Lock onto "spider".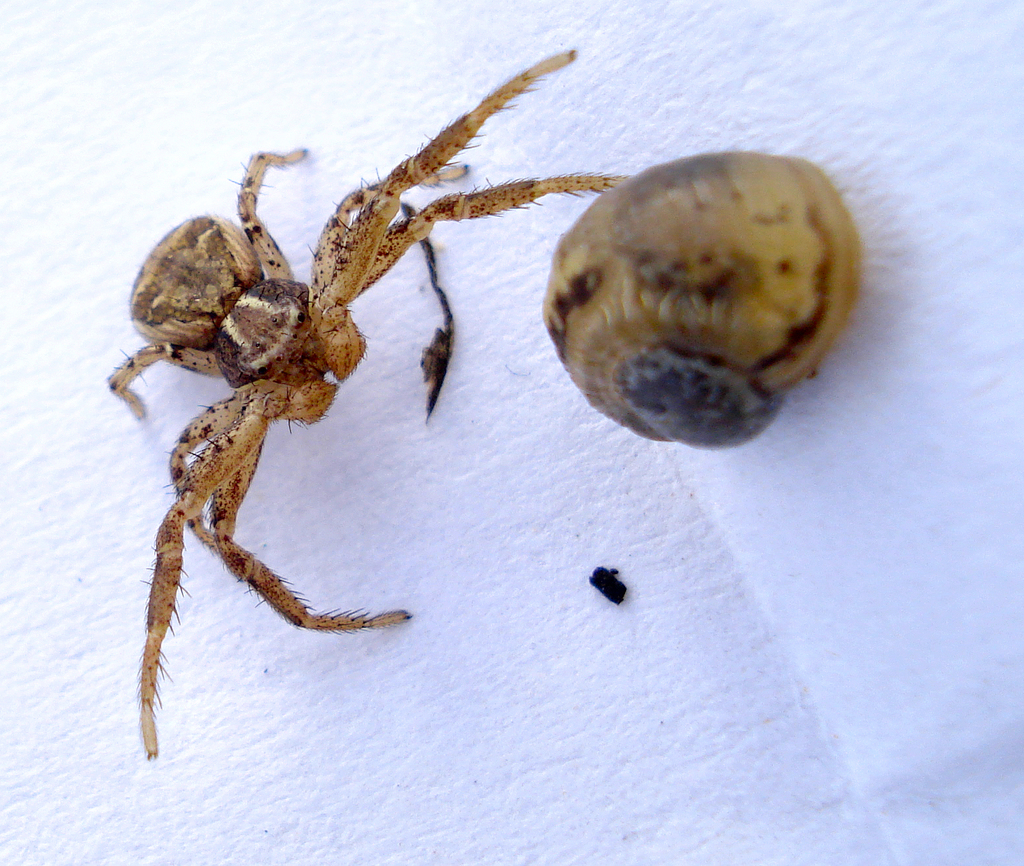
Locked: x1=103, y1=44, x2=633, y2=760.
